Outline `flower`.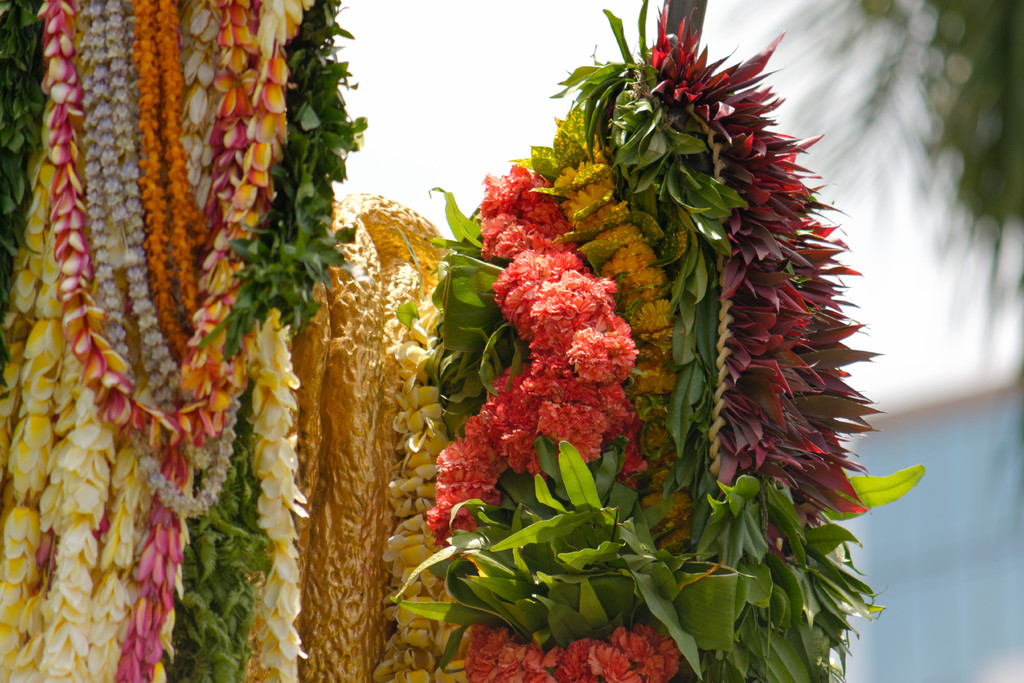
Outline: l=447, t=622, r=688, b=682.
